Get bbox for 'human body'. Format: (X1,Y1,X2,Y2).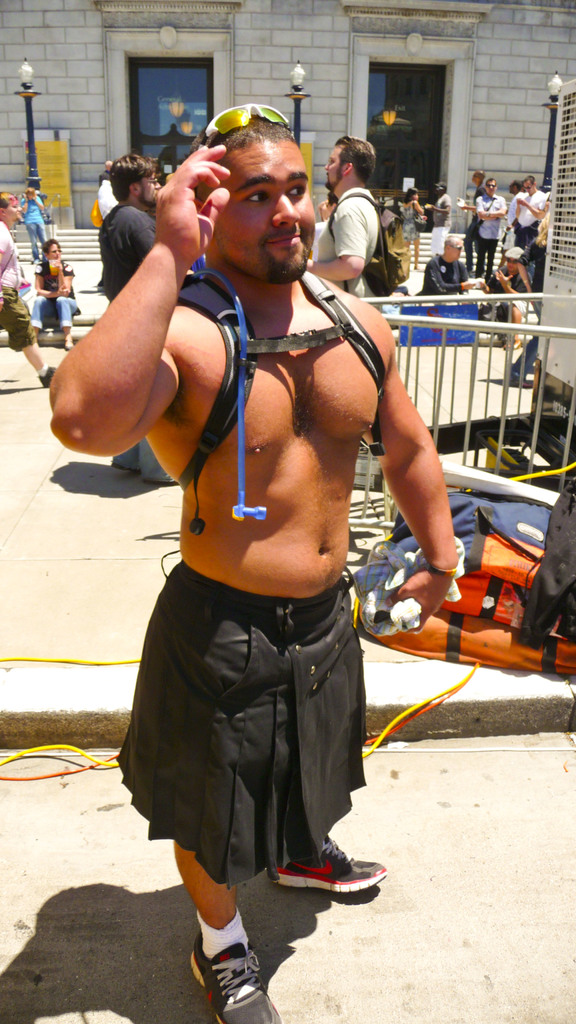
(513,169,555,266).
